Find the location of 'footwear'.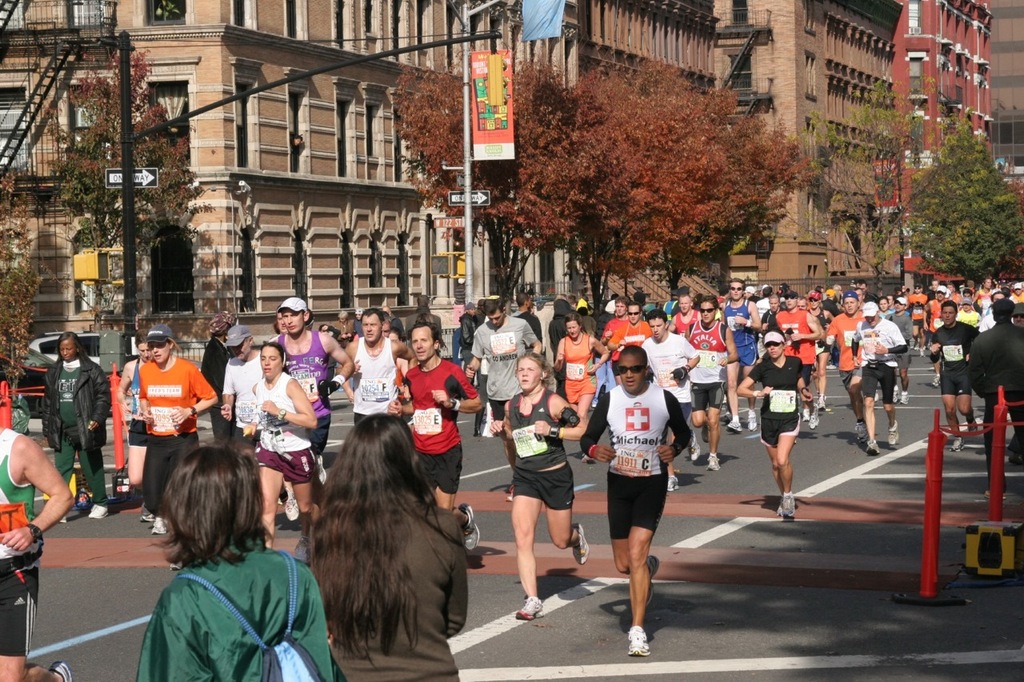
Location: bbox(814, 393, 829, 413).
